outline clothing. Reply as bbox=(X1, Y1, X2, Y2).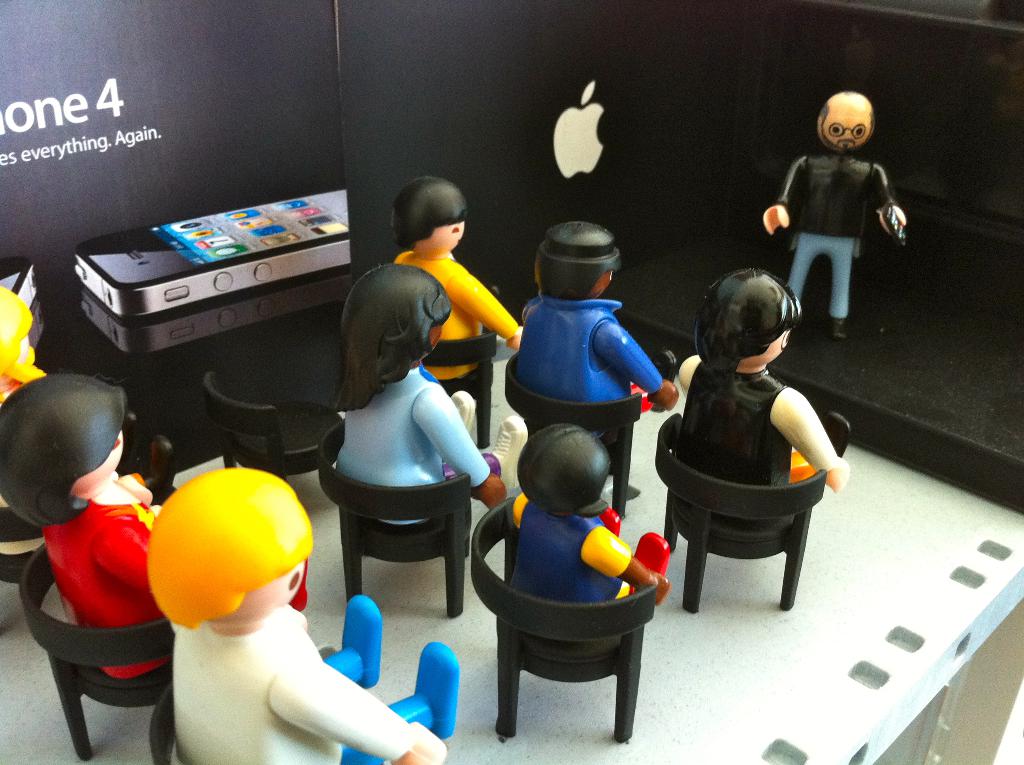
bbox=(171, 591, 405, 764).
